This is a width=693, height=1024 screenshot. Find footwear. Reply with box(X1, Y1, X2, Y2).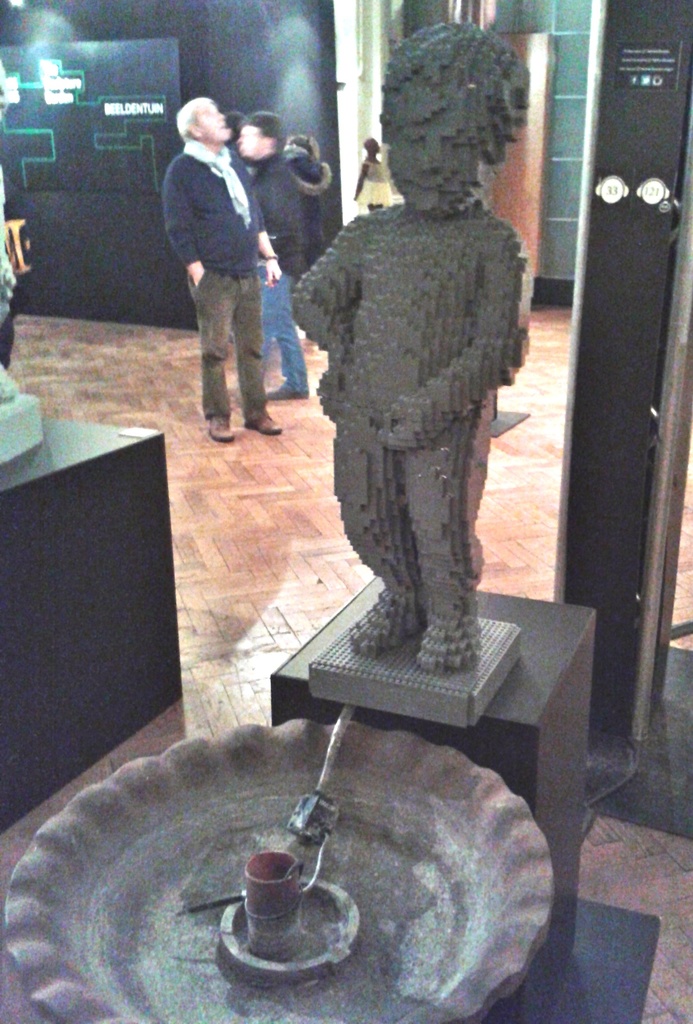
box(247, 412, 282, 433).
